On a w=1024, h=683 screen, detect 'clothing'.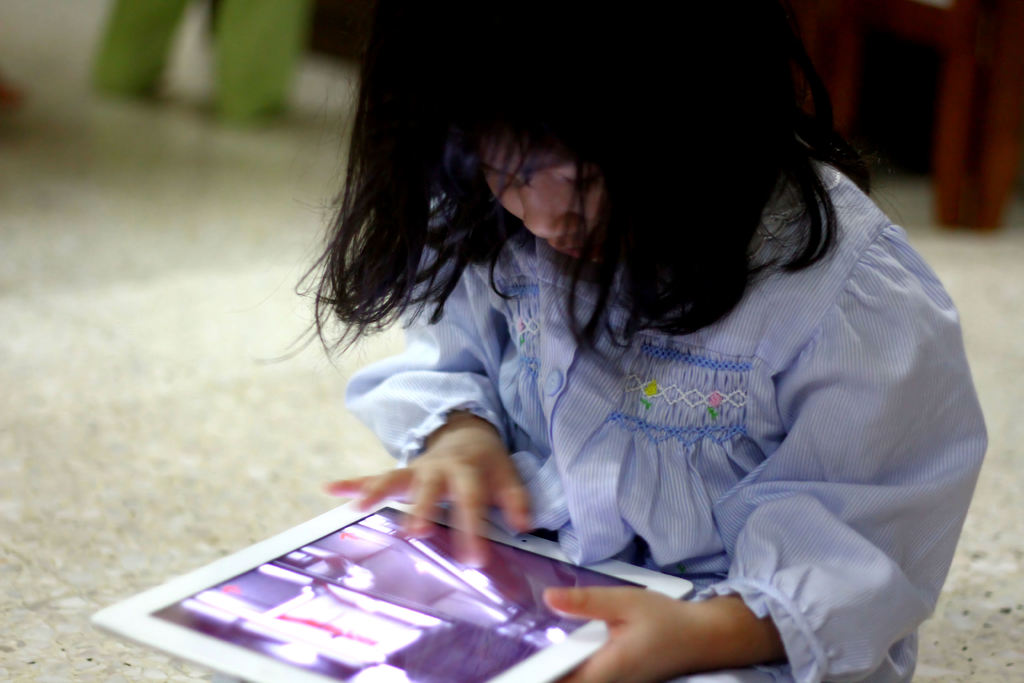
detection(347, 167, 986, 682).
